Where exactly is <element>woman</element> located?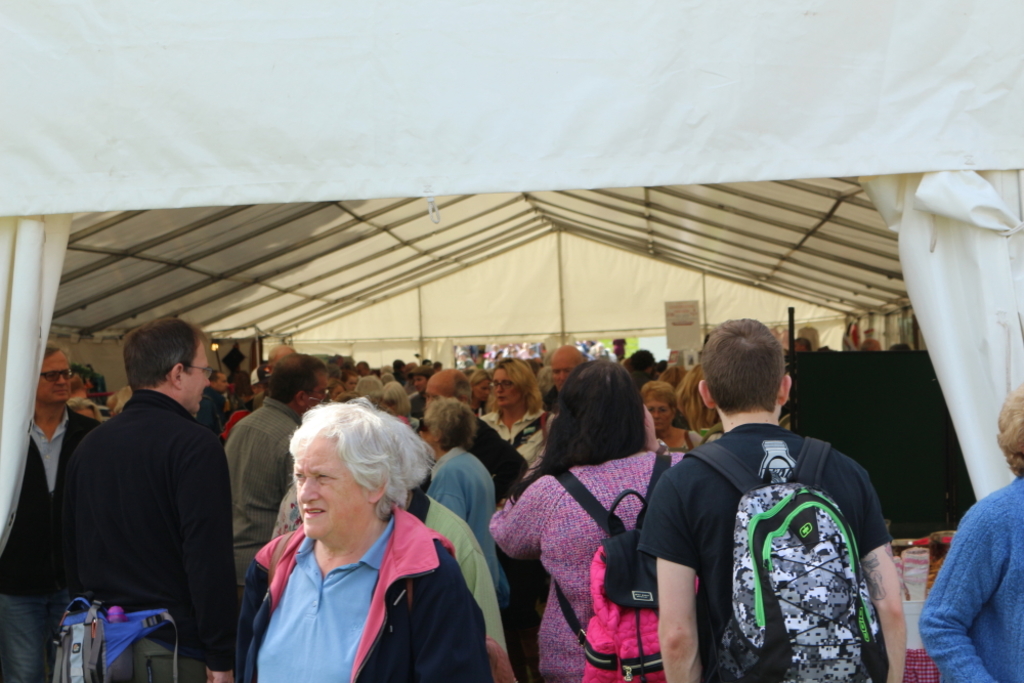
Its bounding box is [483, 364, 695, 682].
